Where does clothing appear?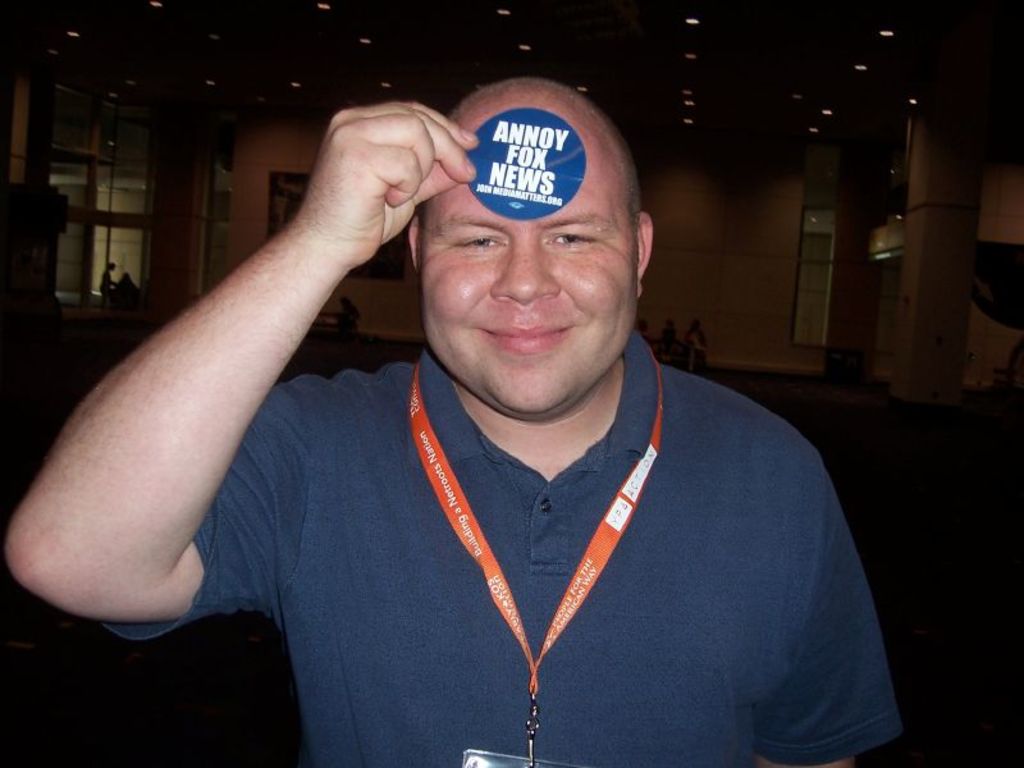
Appears at Rect(165, 353, 906, 728).
